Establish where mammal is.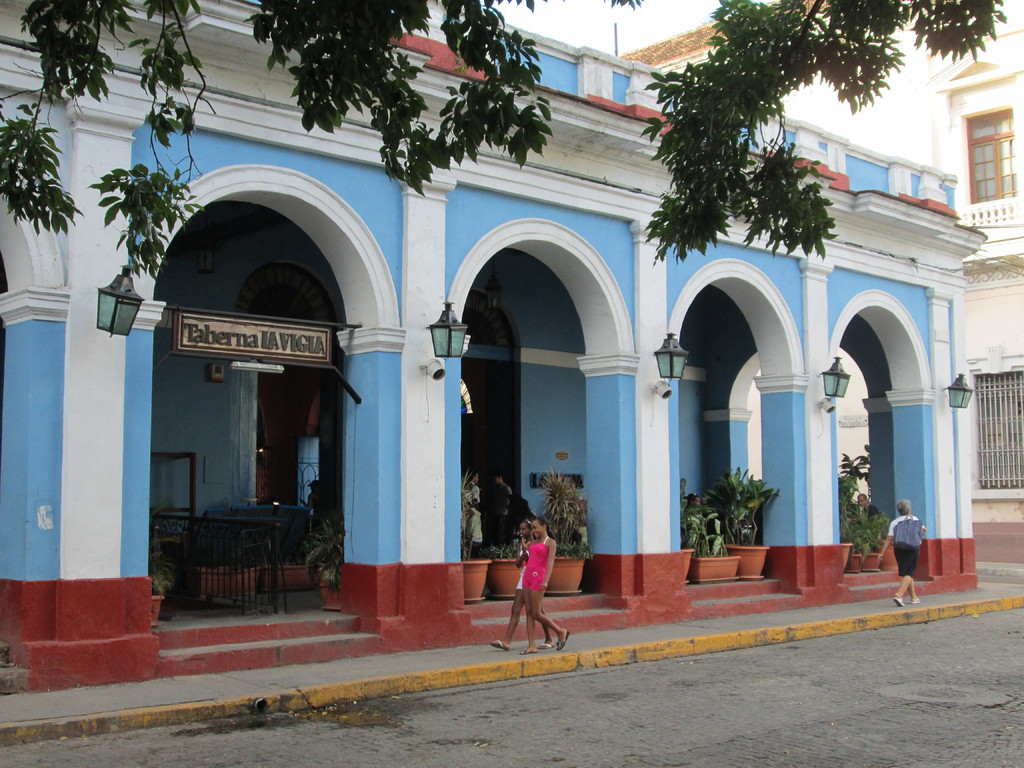
Established at (x1=460, y1=470, x2=481, y2=556).
